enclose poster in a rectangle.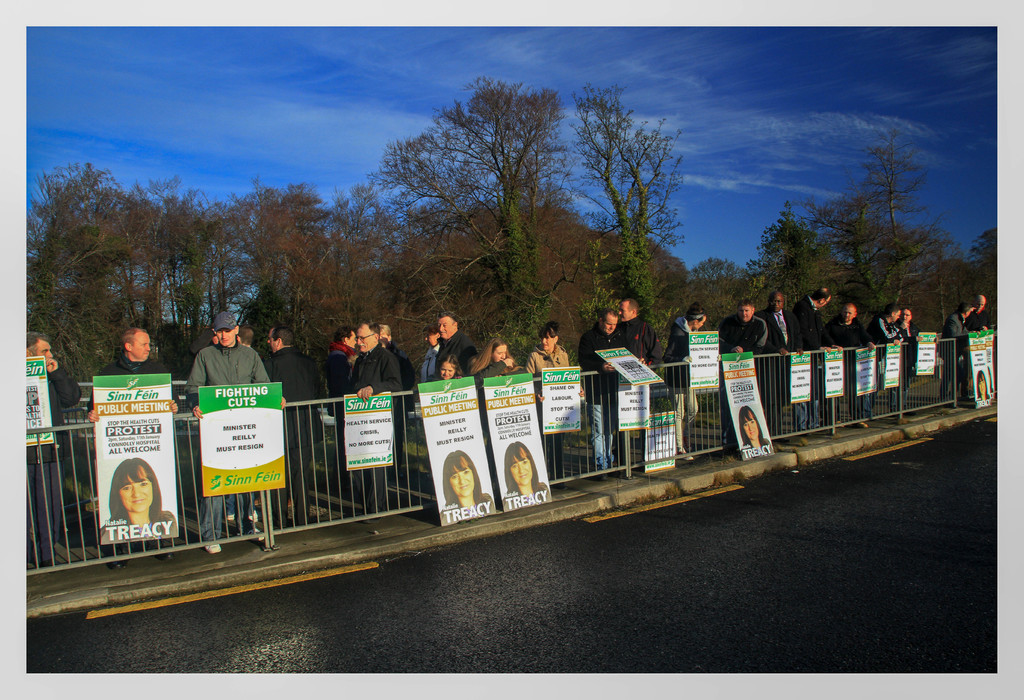
970, 331, 1002, 408.
